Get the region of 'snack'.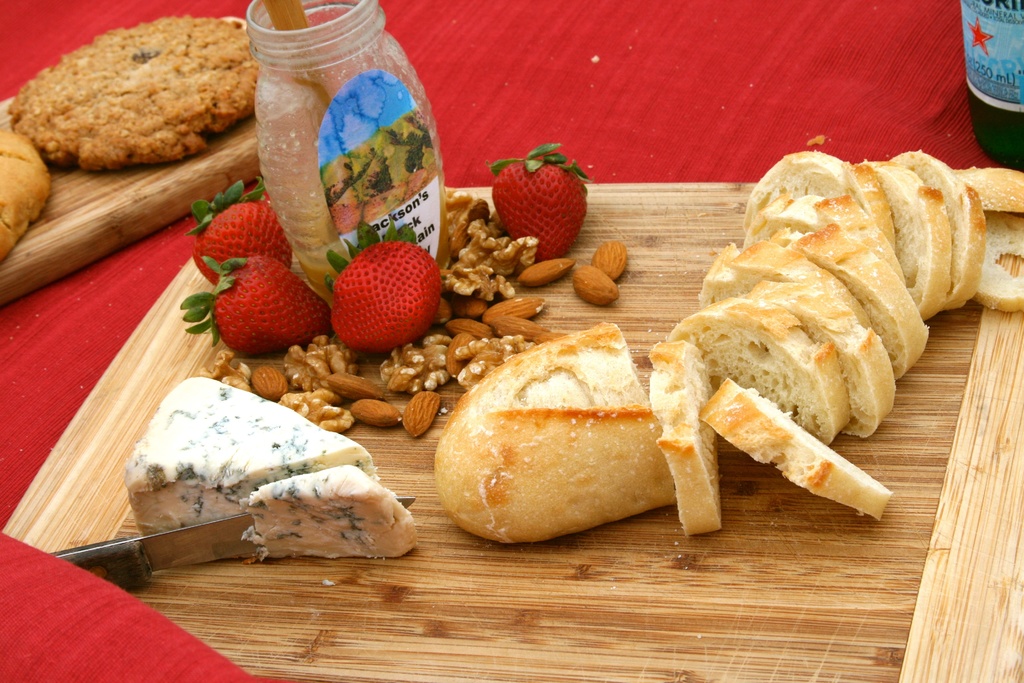
detection(49, 15, 245, 170).
